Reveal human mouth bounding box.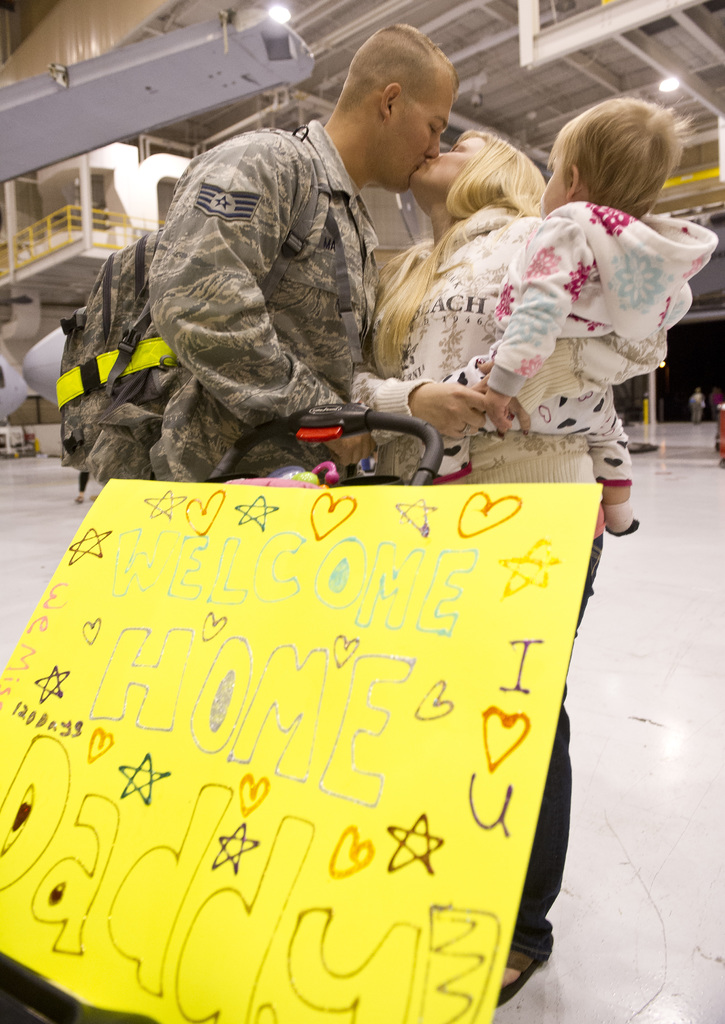
Revealed: locate(429, 161, 429, 162).
